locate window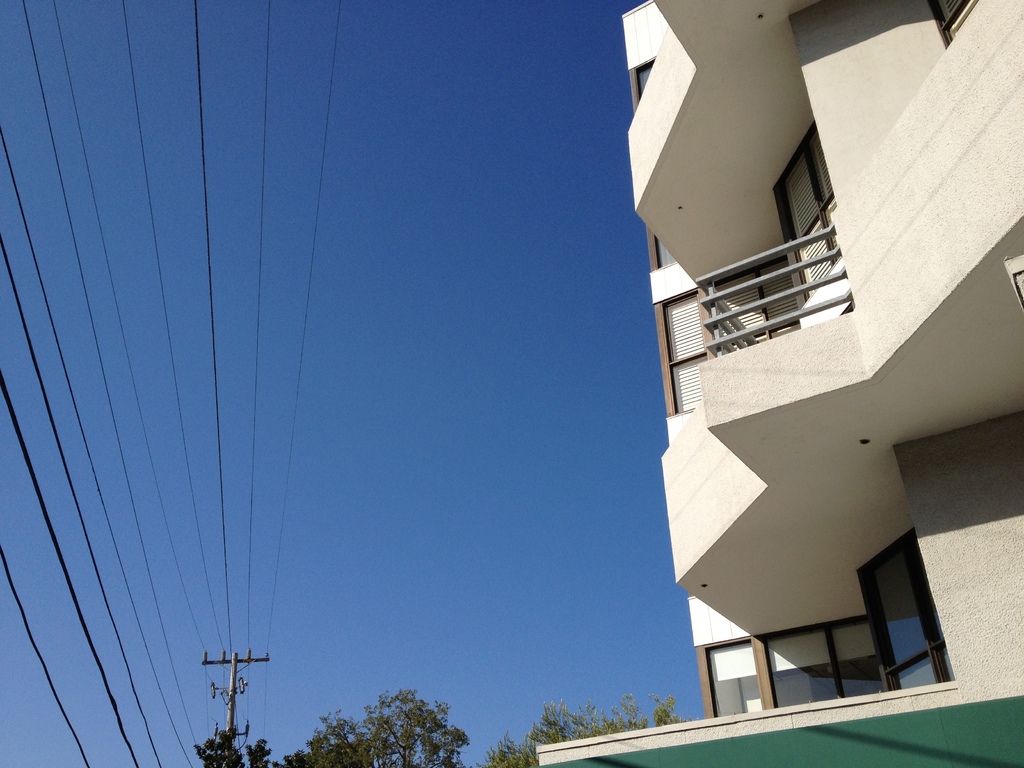
[863, 541, 947, 687]
